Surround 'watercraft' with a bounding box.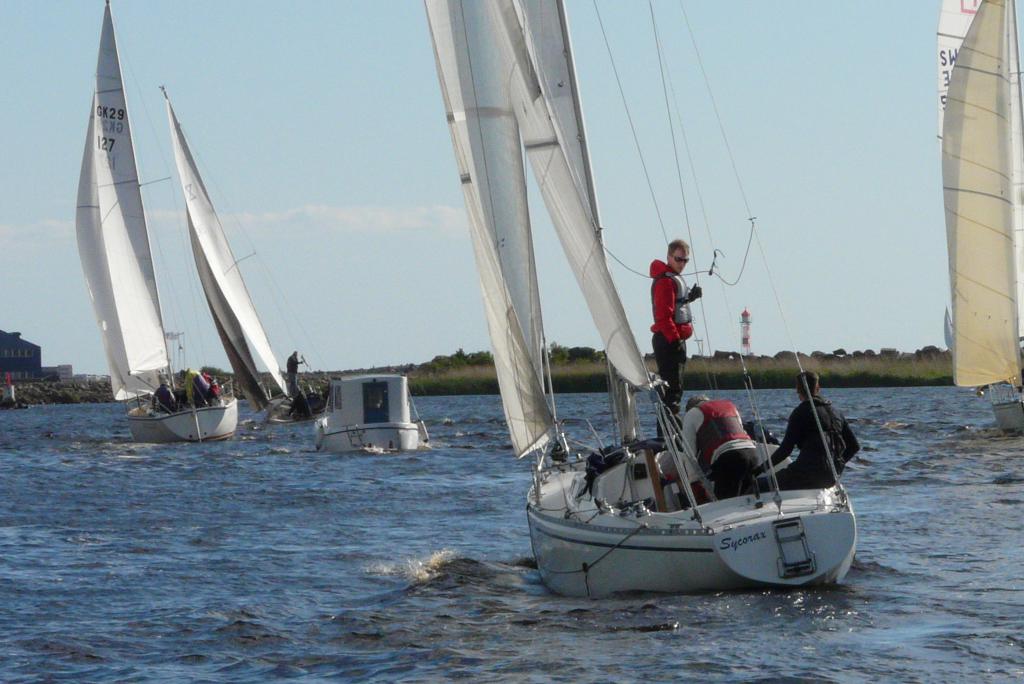
detection(70, 0, 238, 447).
